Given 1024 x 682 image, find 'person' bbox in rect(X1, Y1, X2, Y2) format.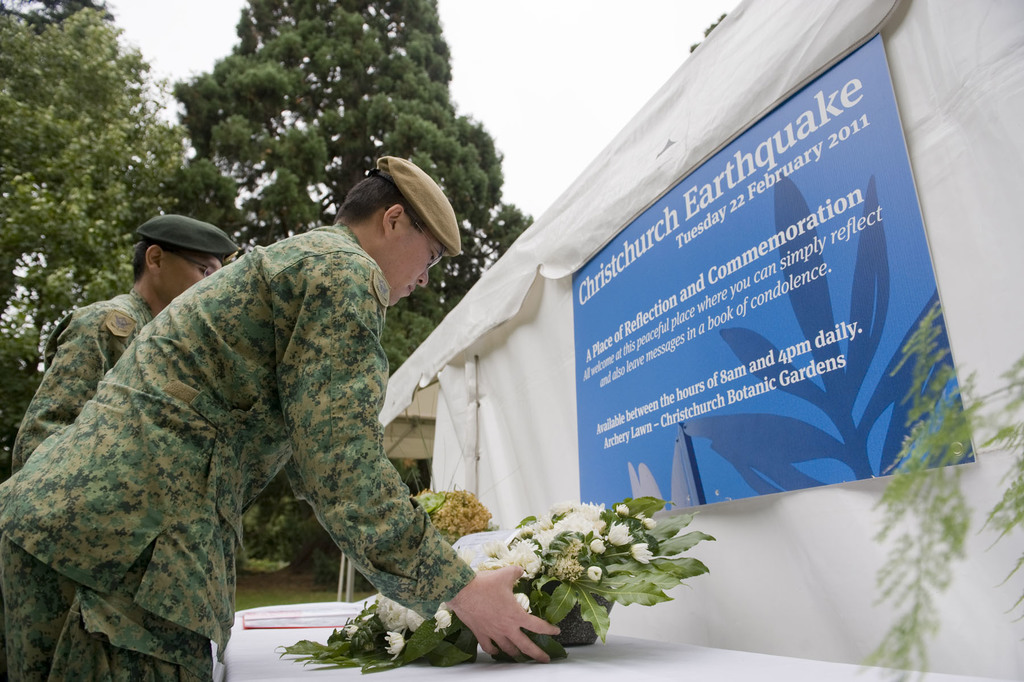
rect(13, 212, 243, 479).
